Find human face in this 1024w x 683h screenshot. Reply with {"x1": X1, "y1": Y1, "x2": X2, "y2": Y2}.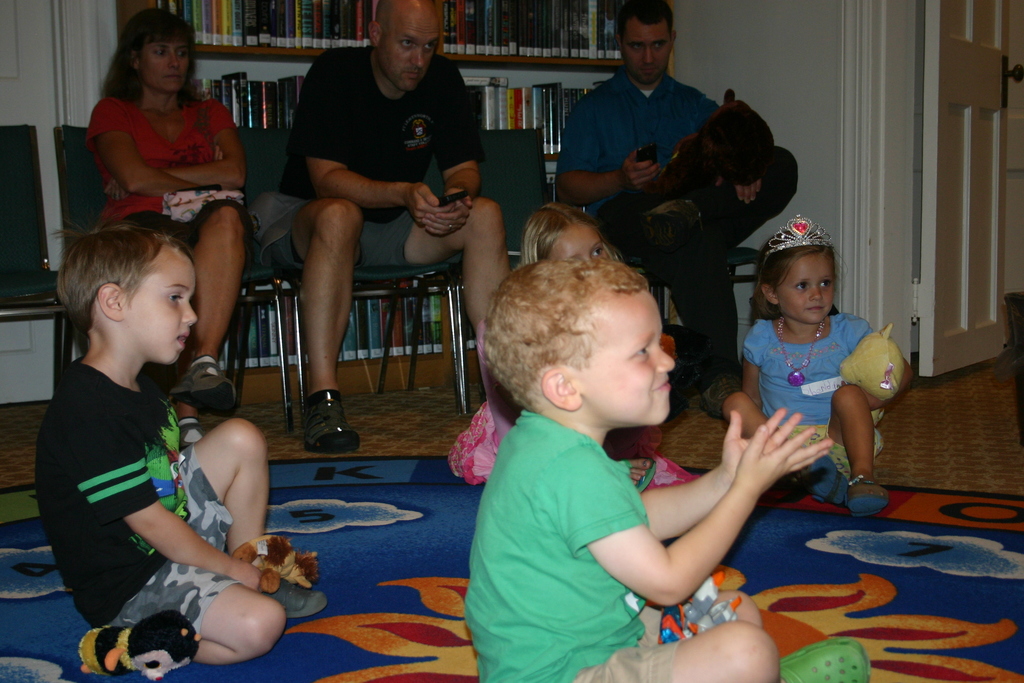
{"x1": 141, "y1": 38, "x2": 191, "y2": 89}.
